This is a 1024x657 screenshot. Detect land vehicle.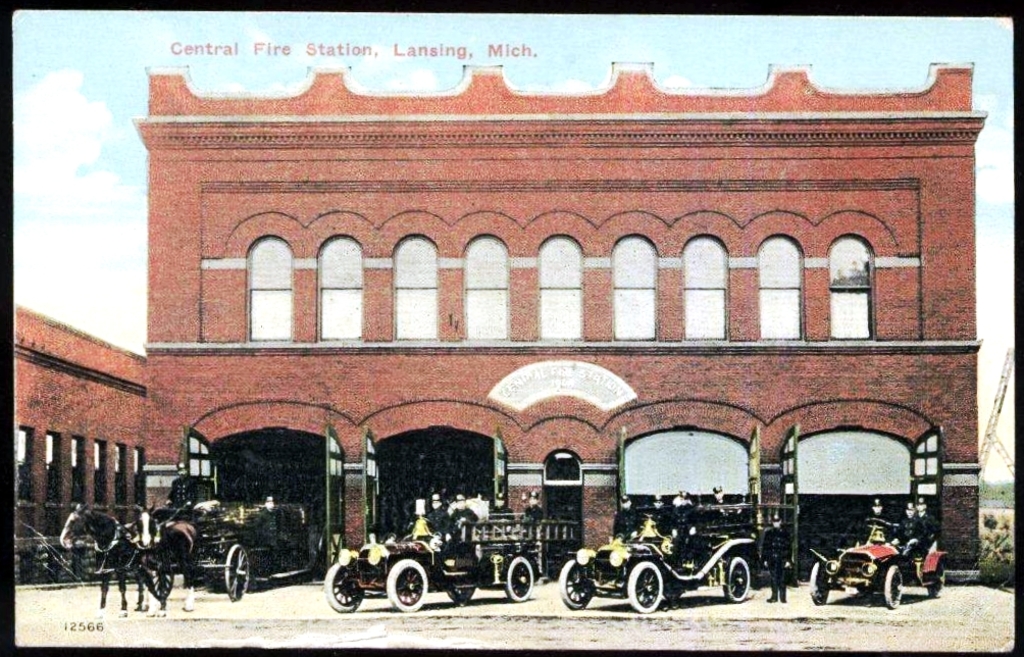
box=[557, 502, 758, 614].
